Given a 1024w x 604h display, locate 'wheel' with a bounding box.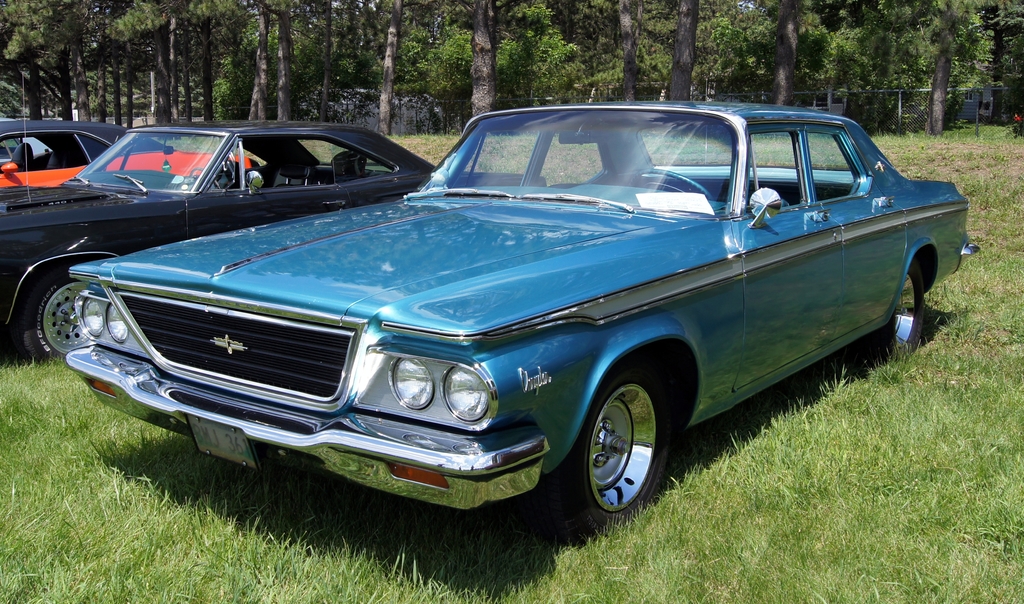
Located: Rect(586, 389, 660, 519).
